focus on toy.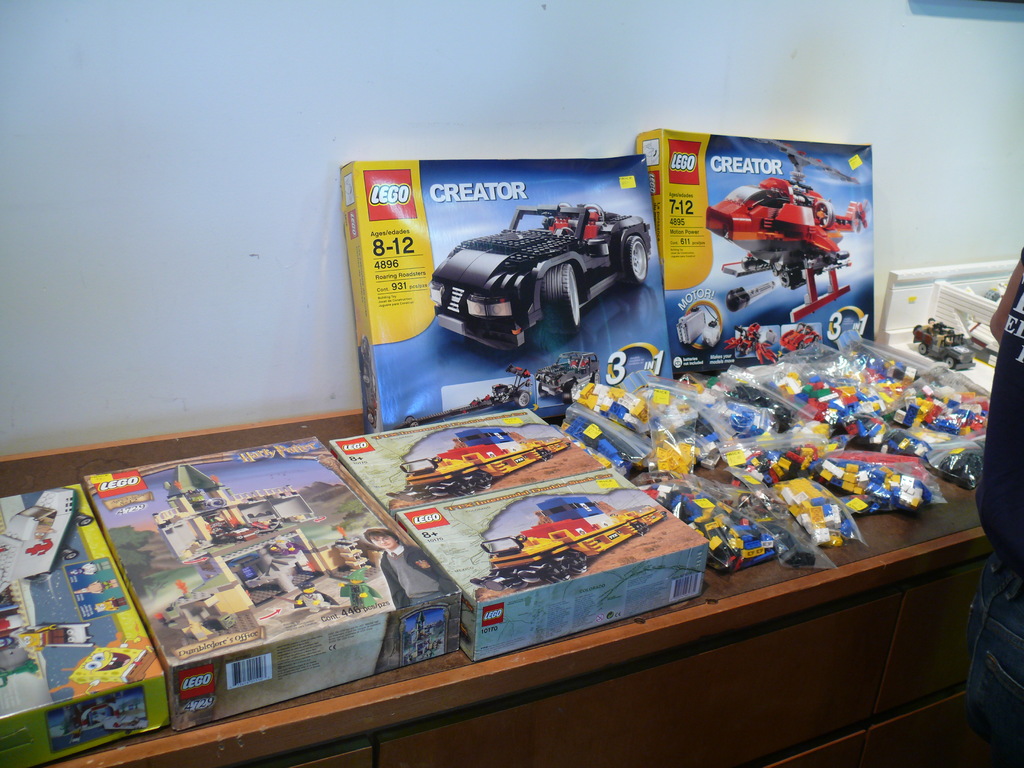
Focused at 152:461:318:563.
